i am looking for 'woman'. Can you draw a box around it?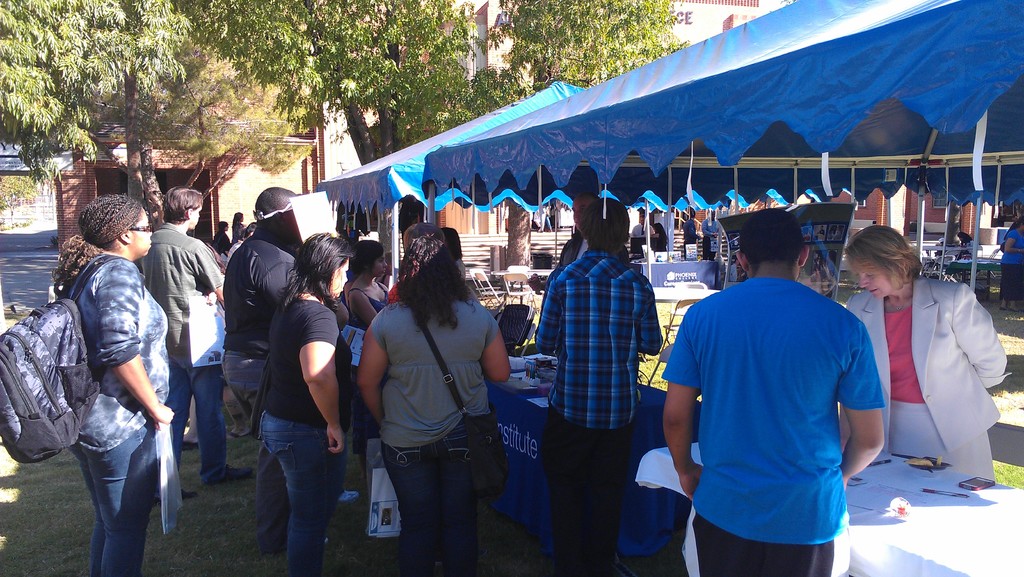
Sure, the bounding box is BBox(251, 230, 352, 576).
